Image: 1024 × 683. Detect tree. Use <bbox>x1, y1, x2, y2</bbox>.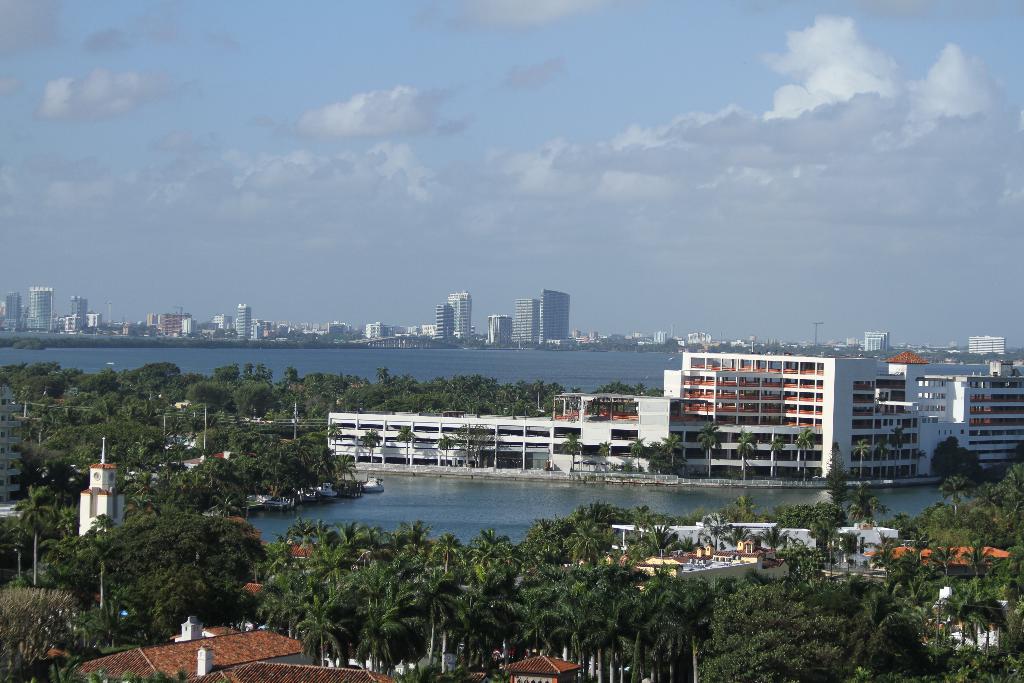
<bbox>262, 593, 301, 634</bbox>.
